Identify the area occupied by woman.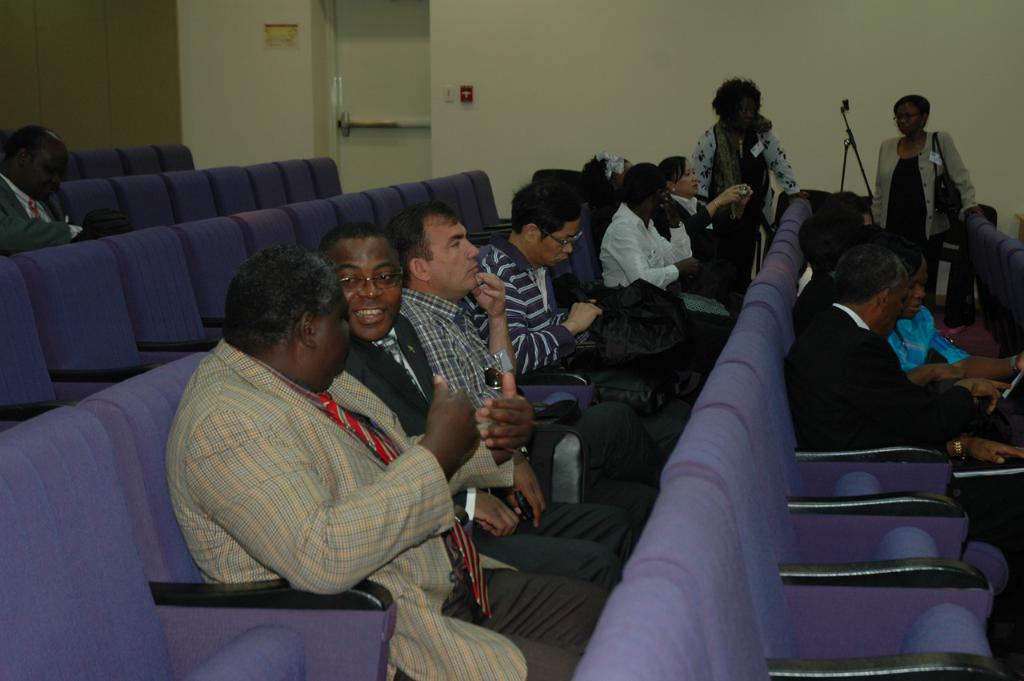
Area: {"x1": 875, "y1": 227, "x2": 1023, "y2": 380}.
